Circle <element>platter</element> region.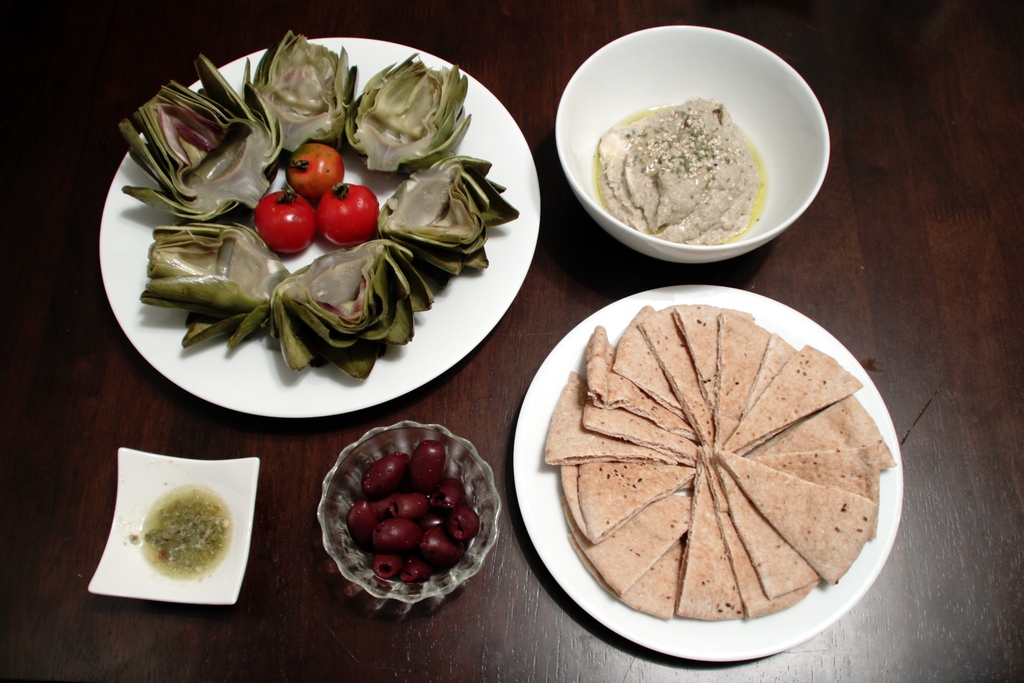
Region: 89, 450, 253, 604.
